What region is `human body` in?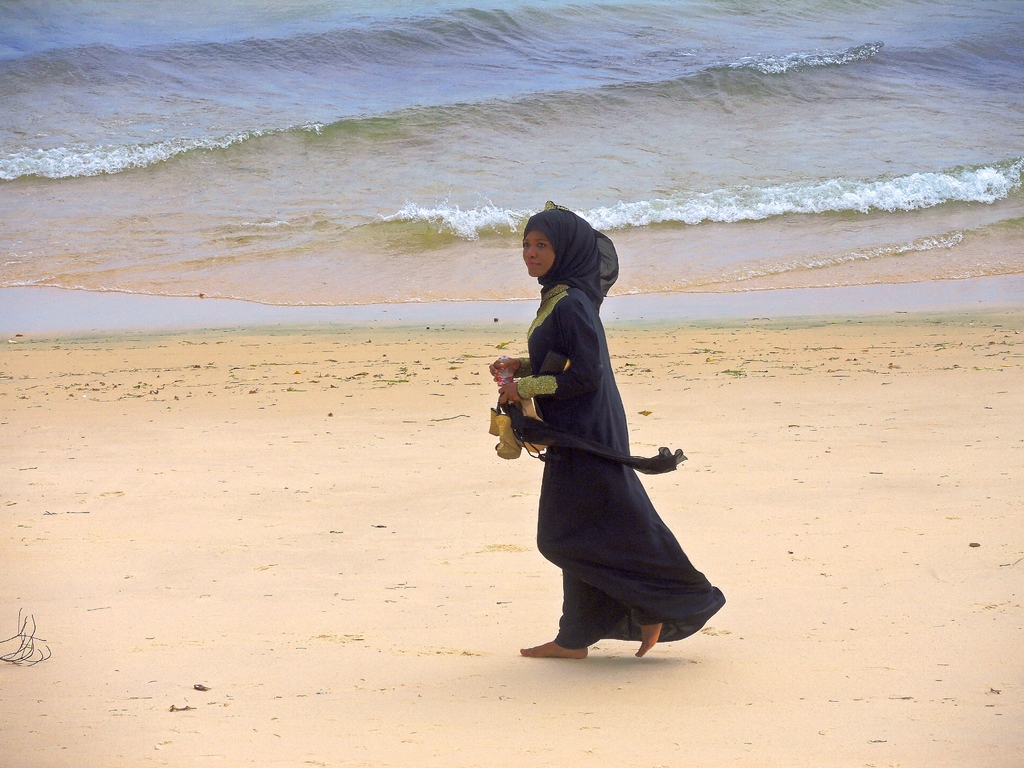
crop(496, 227, 698, 664).
